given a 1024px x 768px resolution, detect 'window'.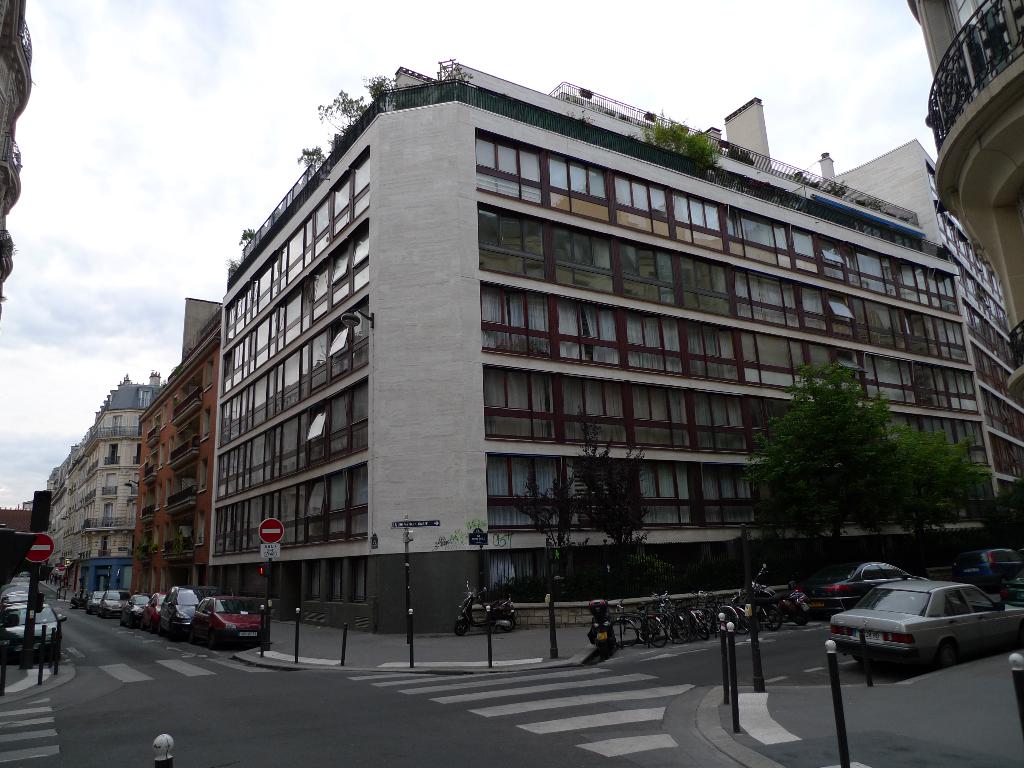
857,297,909,348.
